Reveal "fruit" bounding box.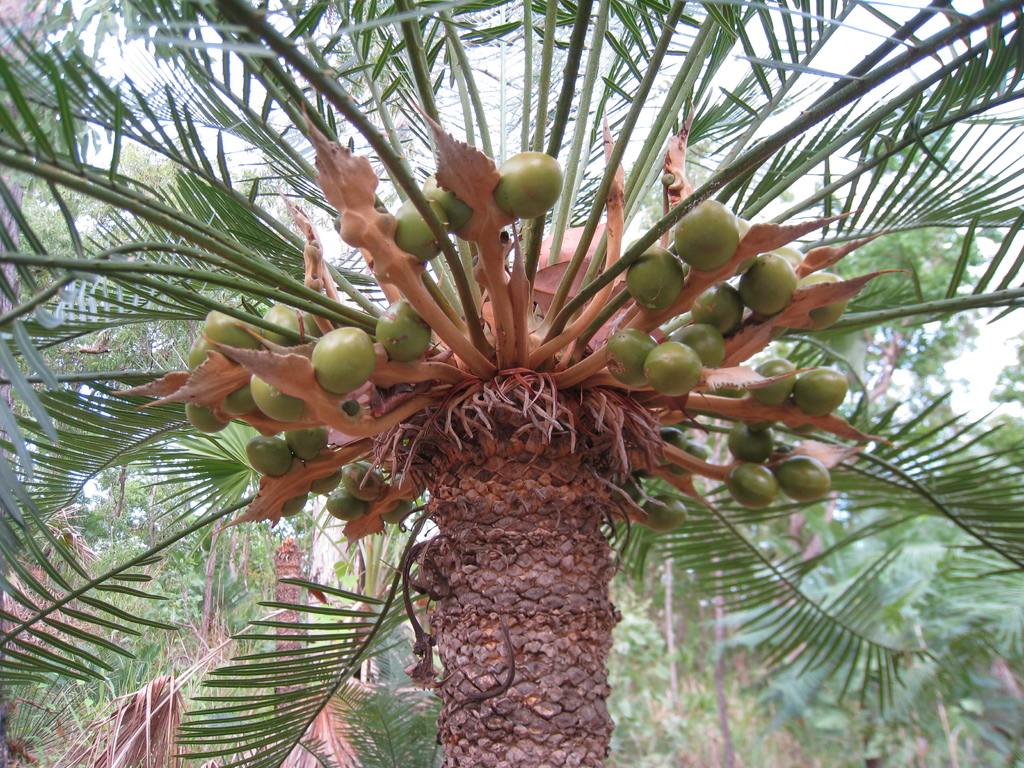
Revealed: [left=298, top=323, right=374, bottom=405].
